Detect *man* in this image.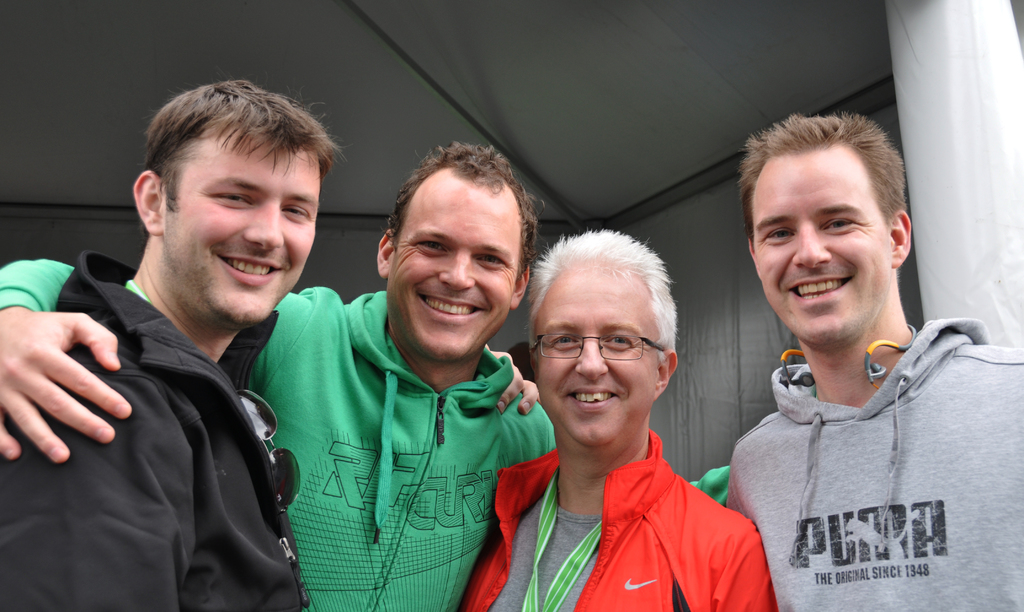
Detection: <box>0,70,314,611</box>.
